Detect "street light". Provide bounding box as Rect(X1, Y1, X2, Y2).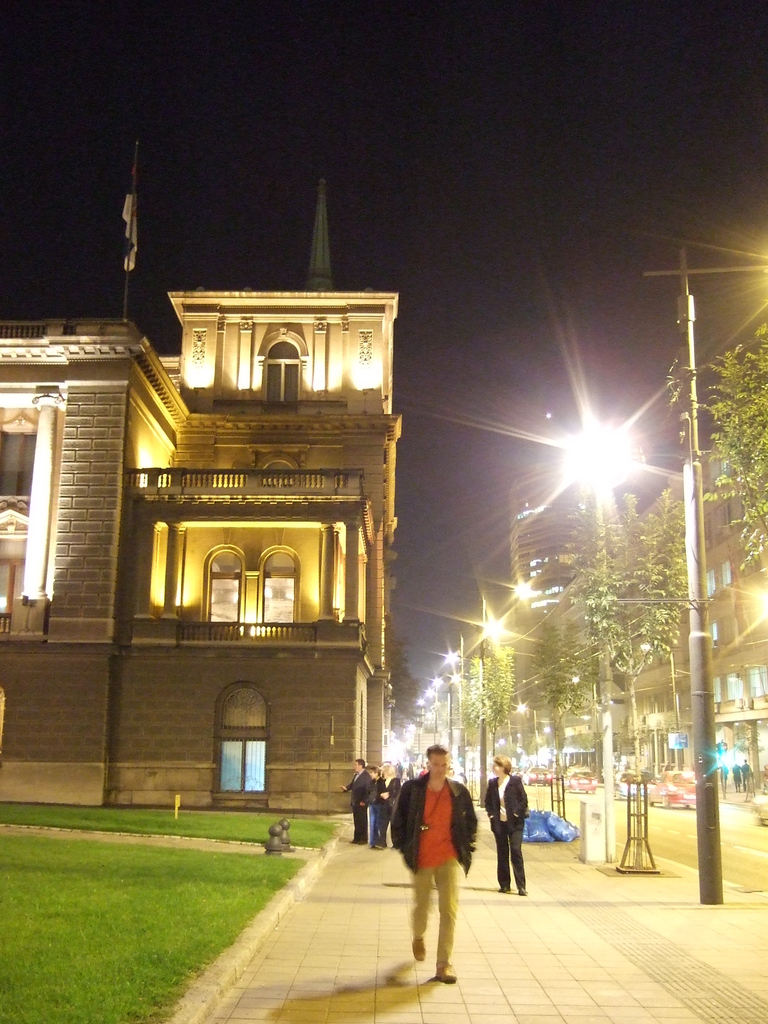
Rect(508, 568, 602, 729).
